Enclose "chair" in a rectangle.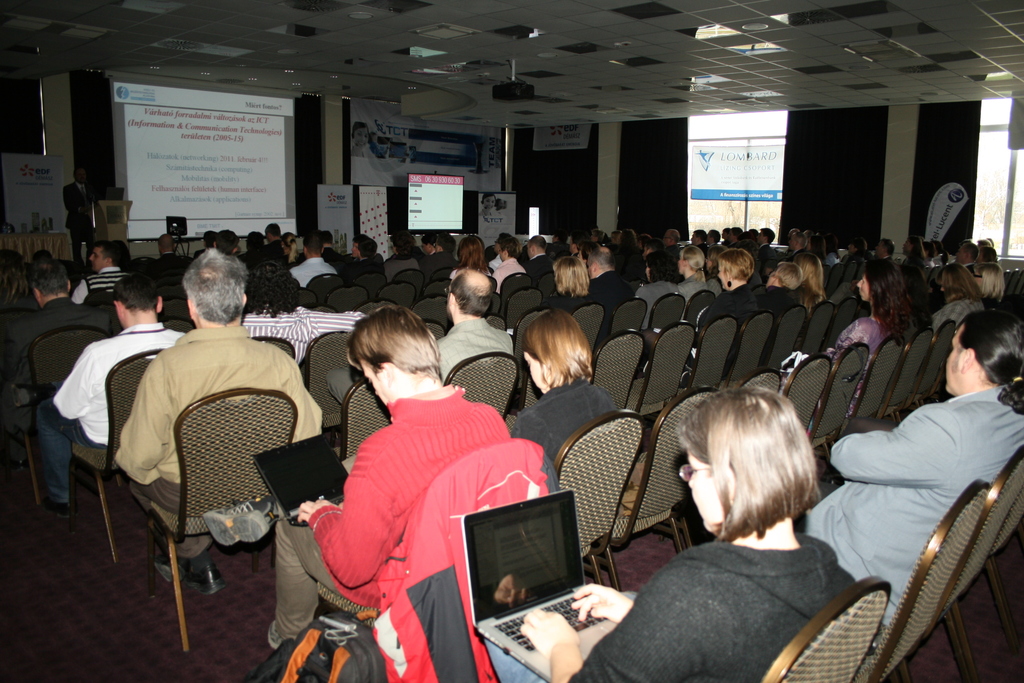
<bbox>164, 317, 198, 332</bbox>.
